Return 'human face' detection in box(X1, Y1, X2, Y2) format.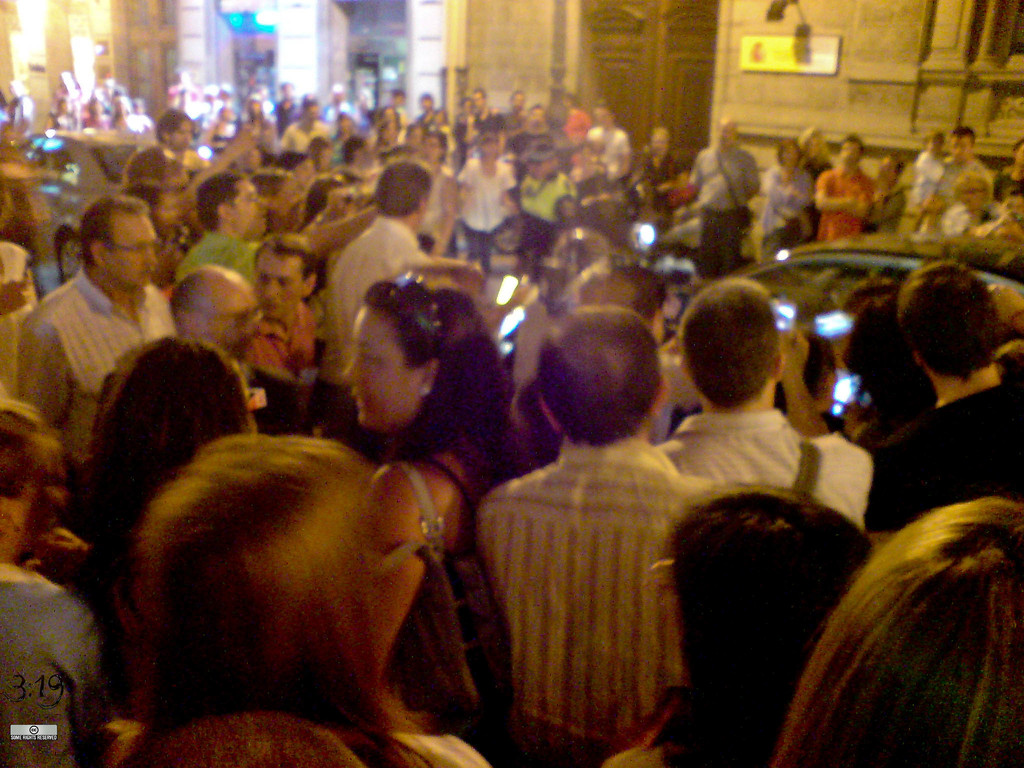
box(157, 200, 173, 241).
